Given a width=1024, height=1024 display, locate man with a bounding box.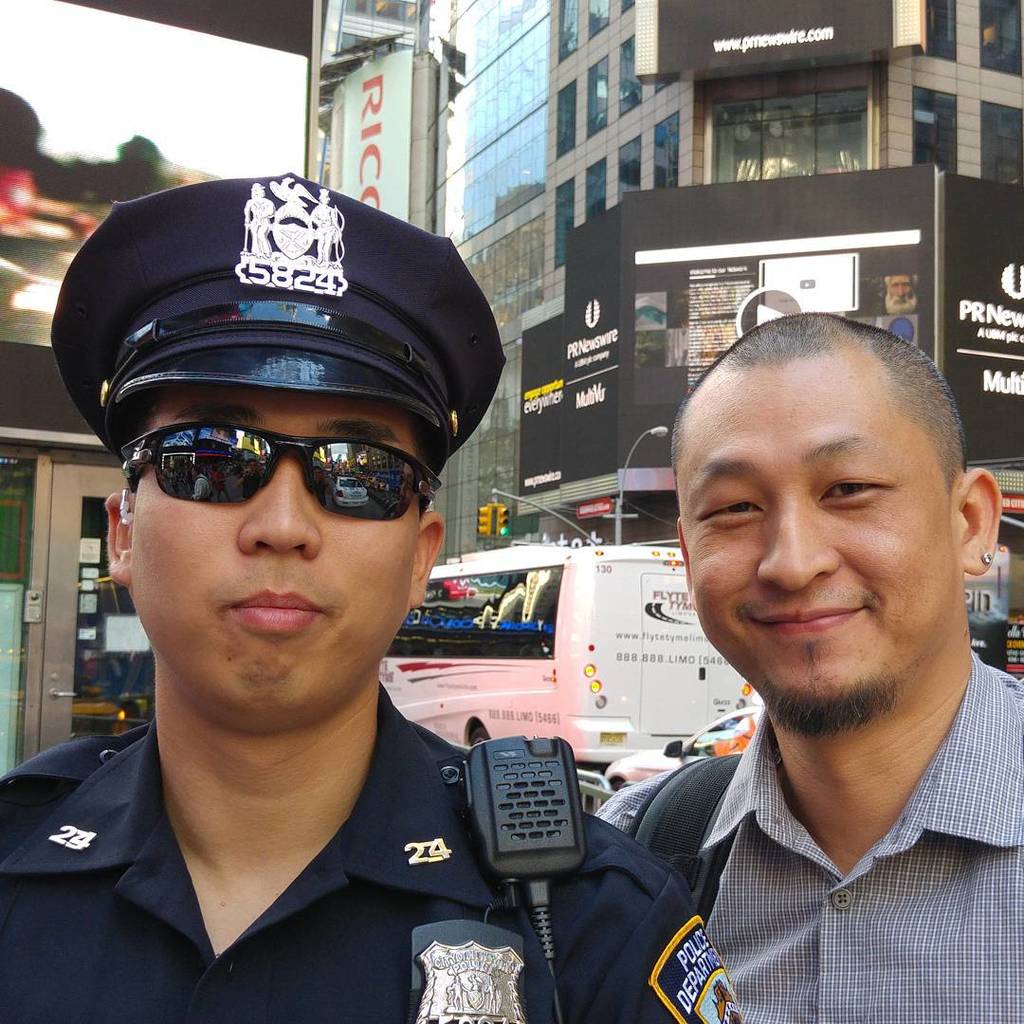
Located: 870 272 921 313.
